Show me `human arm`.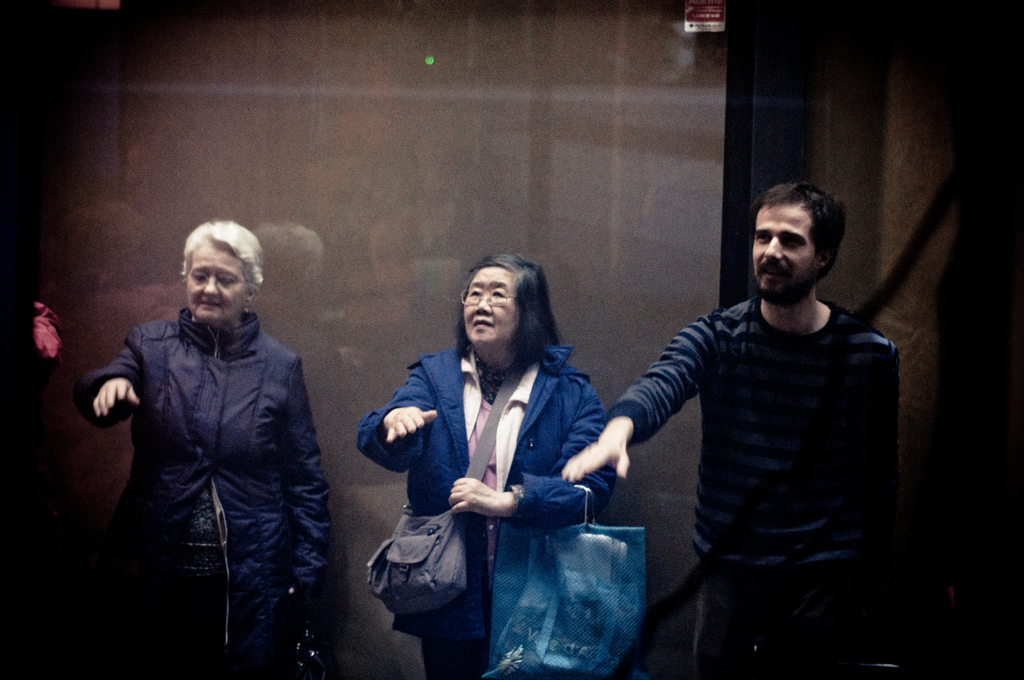
`human arm` is here: 556,314,708,477.
